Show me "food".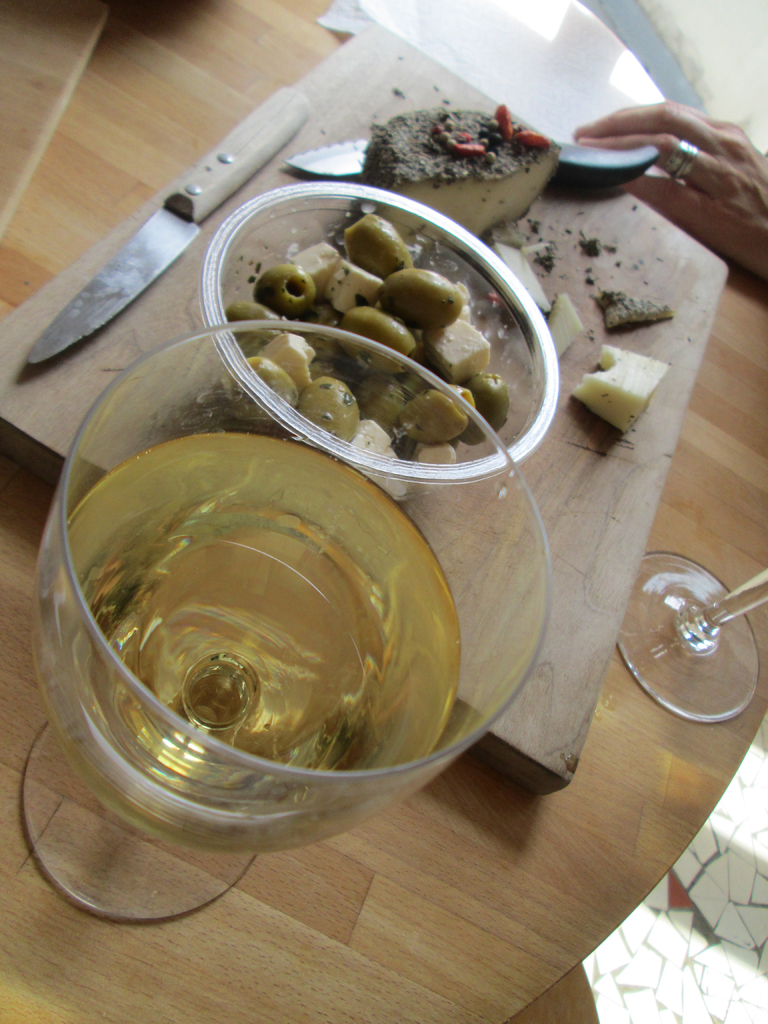
"food" is here: l=215, t=190, r=527, b=467.
